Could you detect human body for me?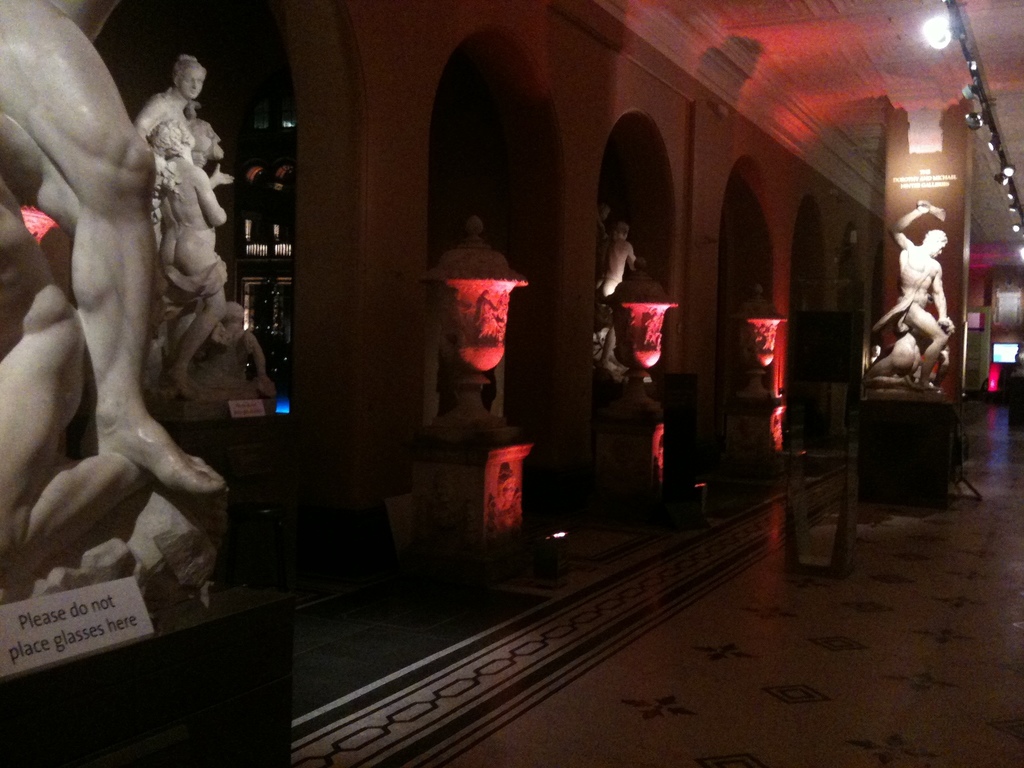
Detection result: {"left": 884, "top": 202, "right": 959, "bottom": 390}.
